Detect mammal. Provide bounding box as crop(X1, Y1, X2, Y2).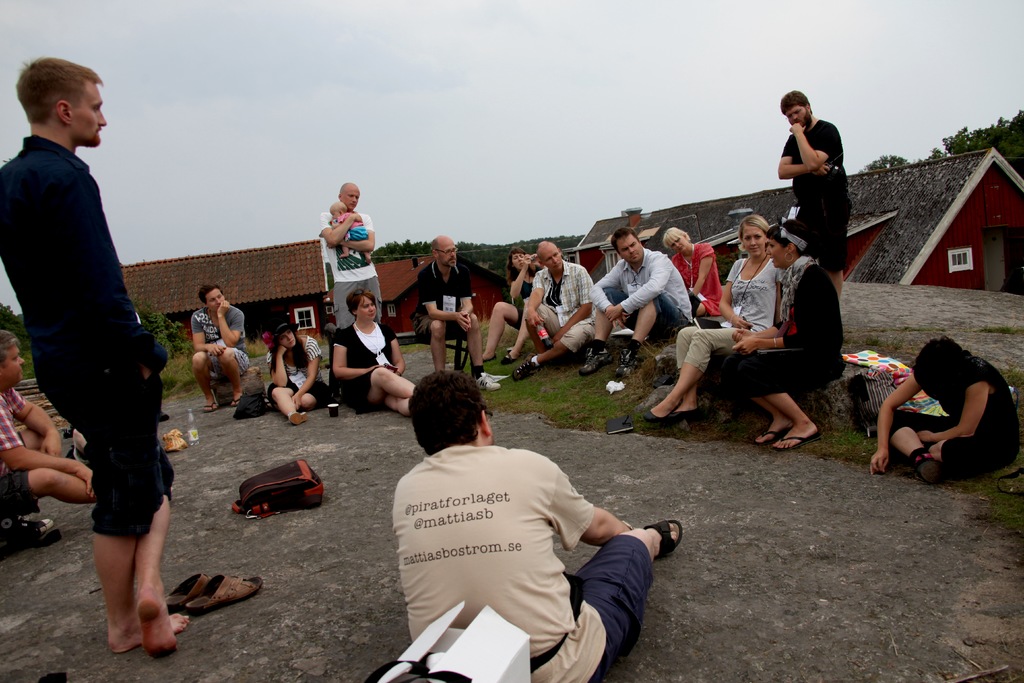
crop(266, 318, 327, 432).
